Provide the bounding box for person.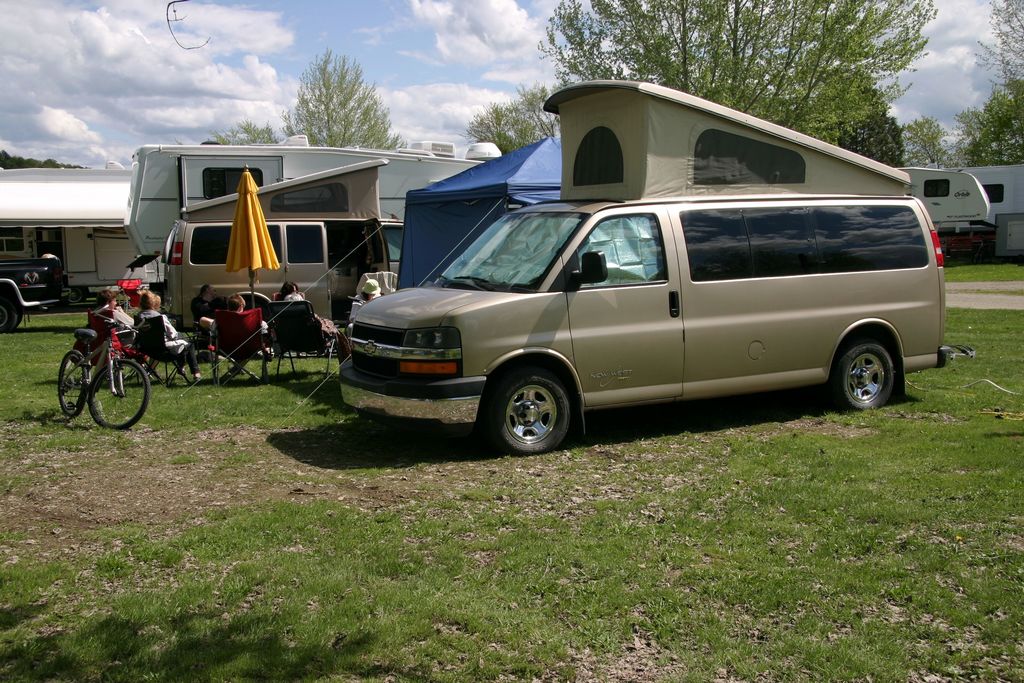
locate(224, 292, 274, 374).
